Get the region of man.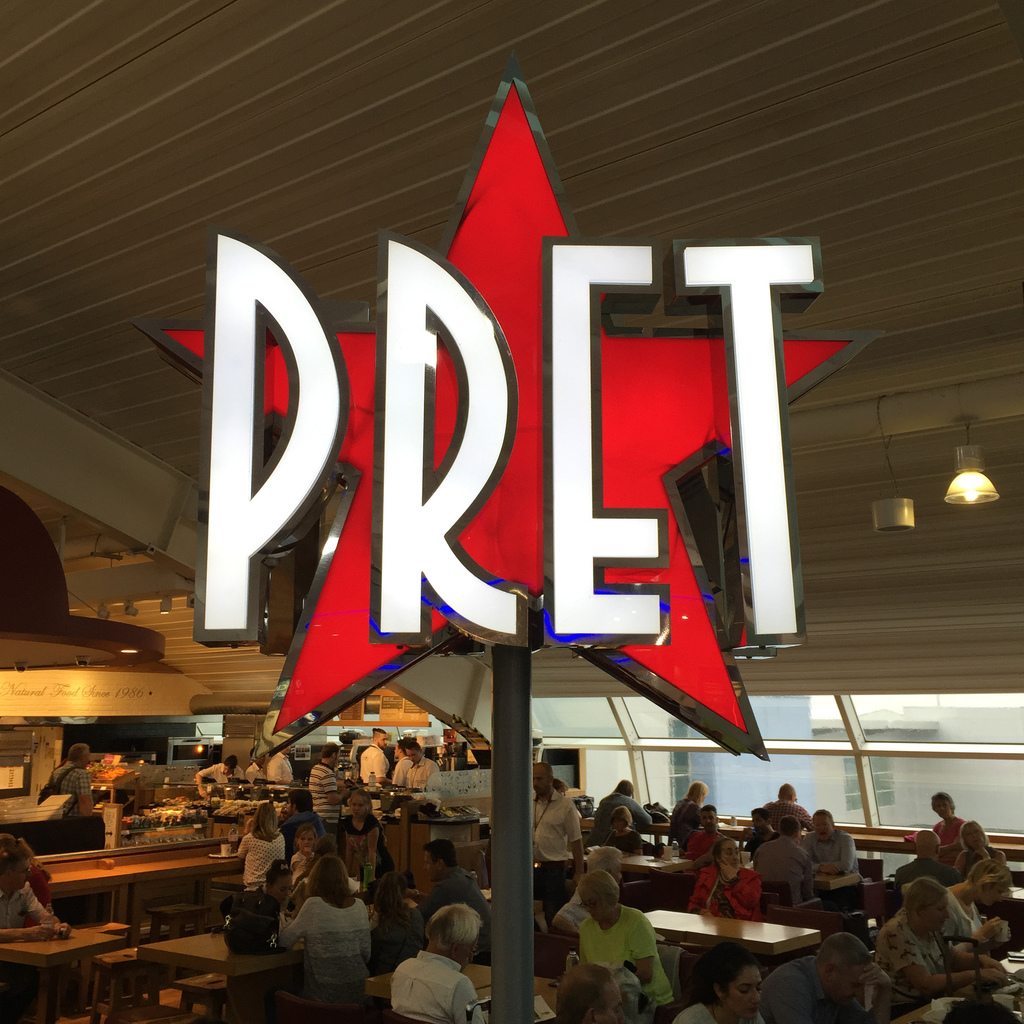
x1=413, y1=838, x2=497, y2=975.
